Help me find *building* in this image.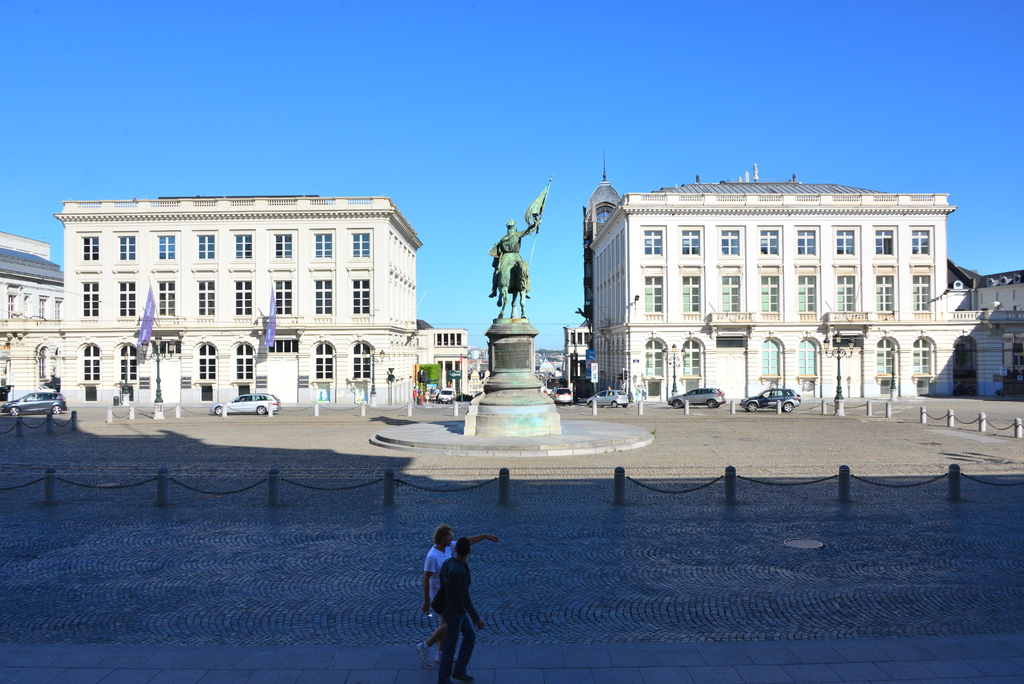
Found it: [left=563, top=327, right=589, bottom=384].
